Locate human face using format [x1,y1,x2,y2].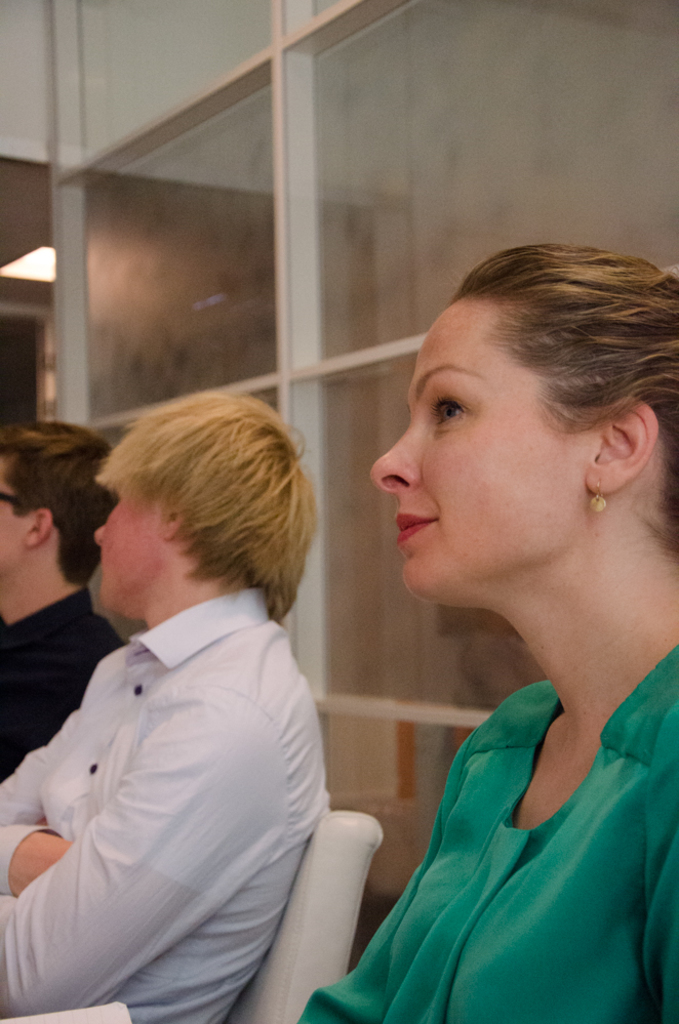
[87,489,160,613].
